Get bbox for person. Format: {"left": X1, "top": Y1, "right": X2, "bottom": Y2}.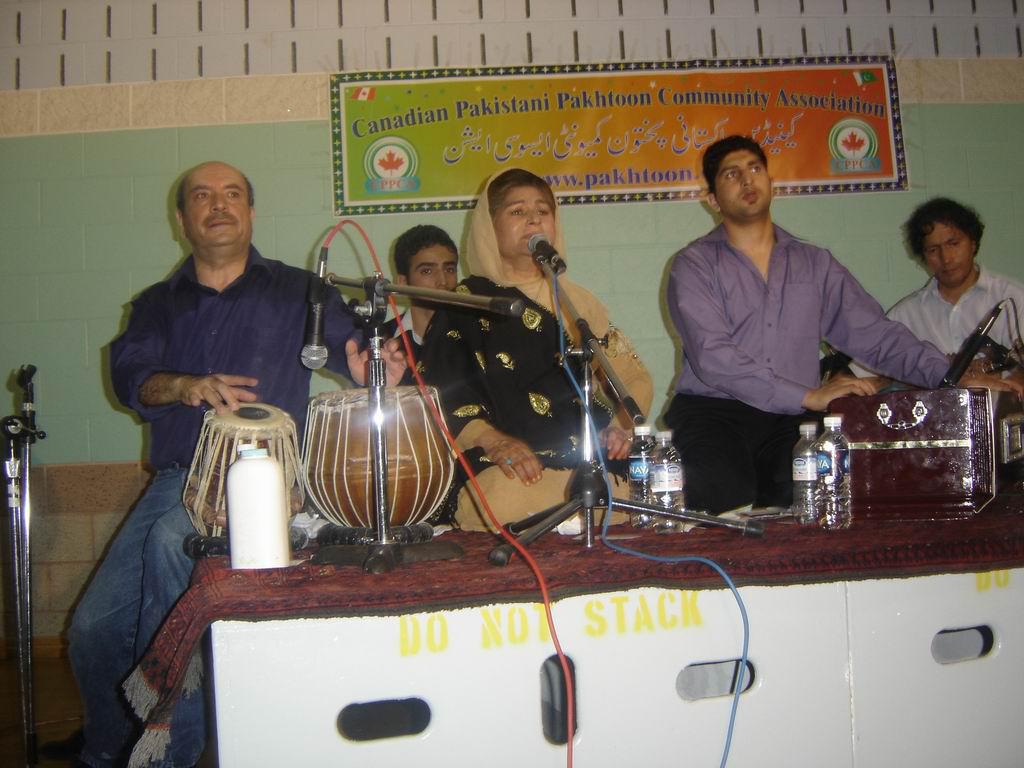
{"left": 59, "top": 159, "right": 410, "bottom": 767}.
